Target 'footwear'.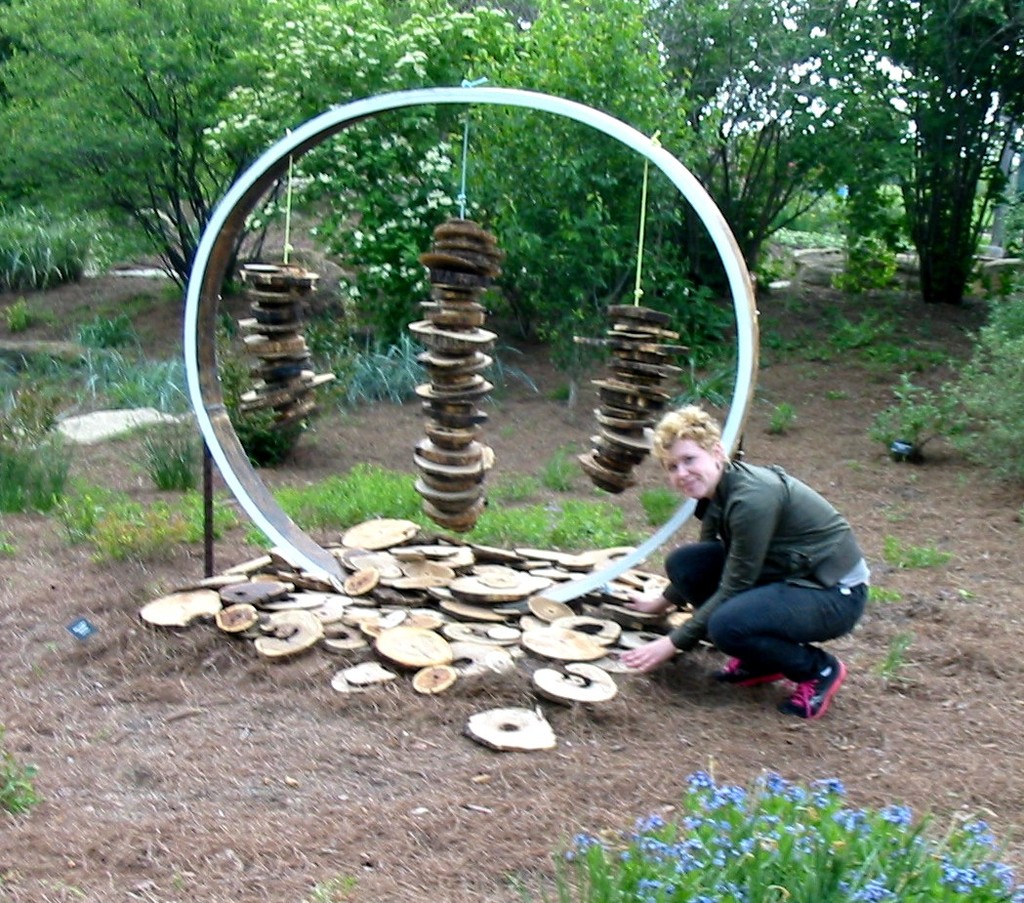
Target region: [789, 652, 842, 725].
